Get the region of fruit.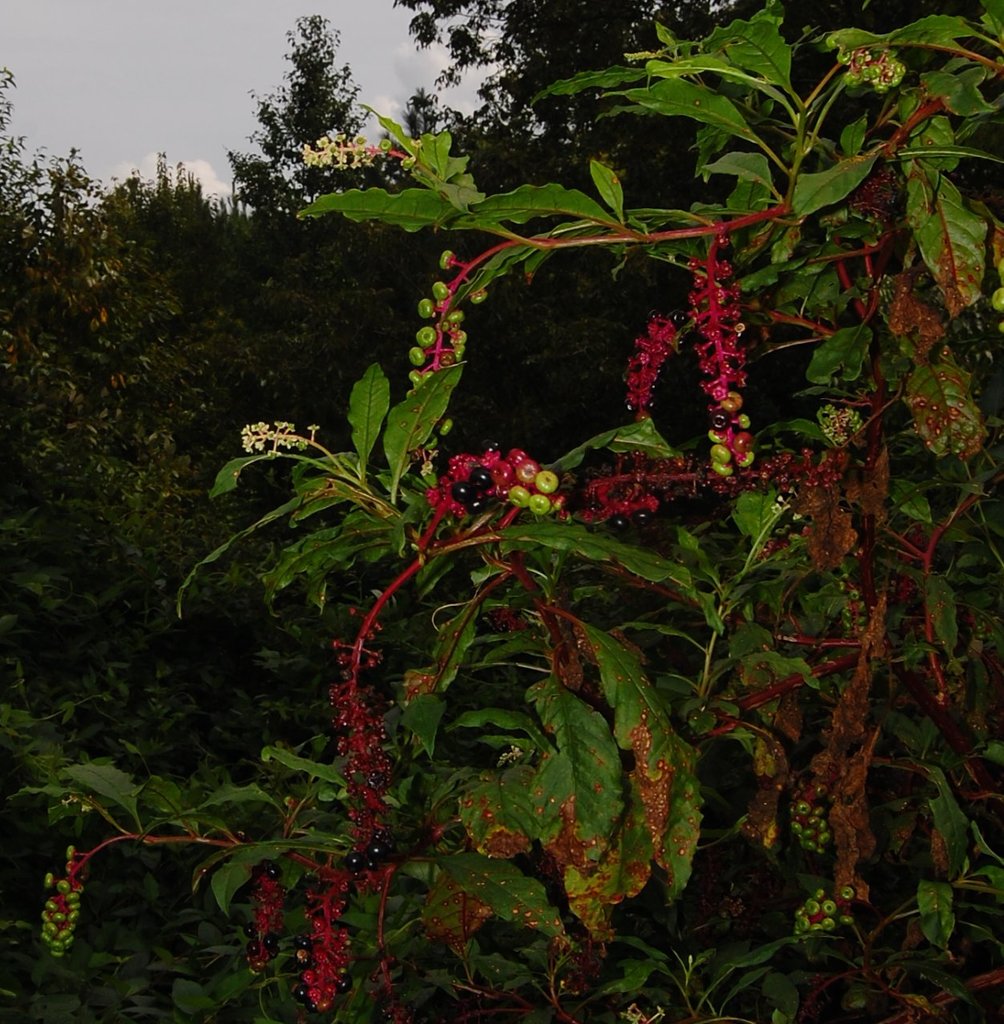
<box>839,915,854,924</box>.
